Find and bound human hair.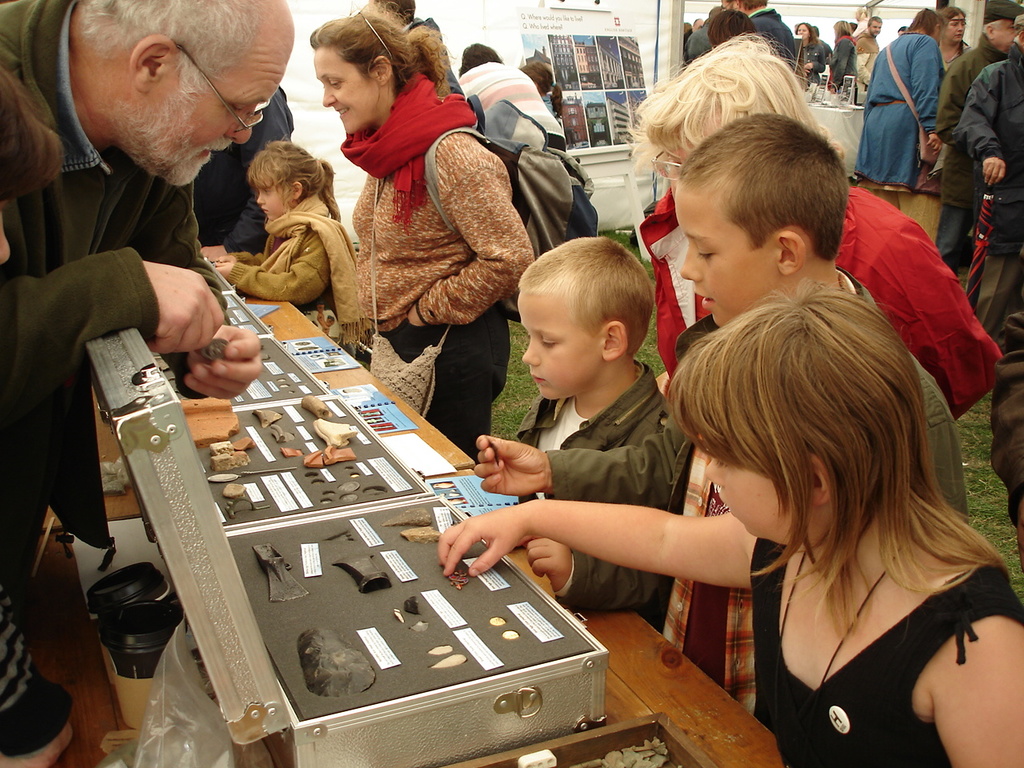
Bound: select_region(623, 30, 845, 174).
